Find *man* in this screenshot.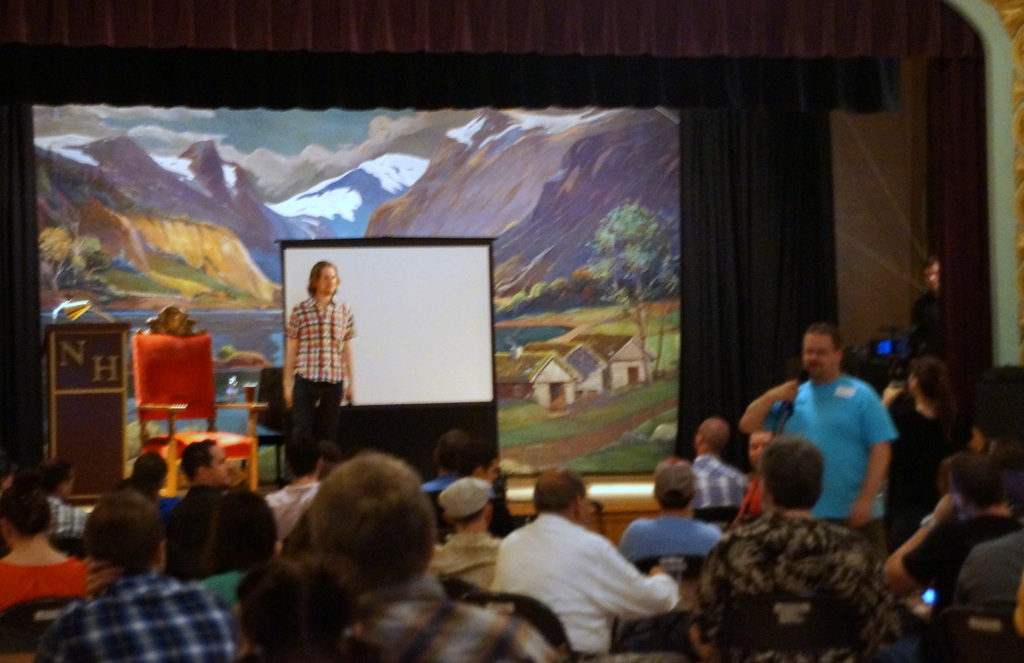
The bounding box for *man* is [left=488, top=477, right=680, bottom=649].
